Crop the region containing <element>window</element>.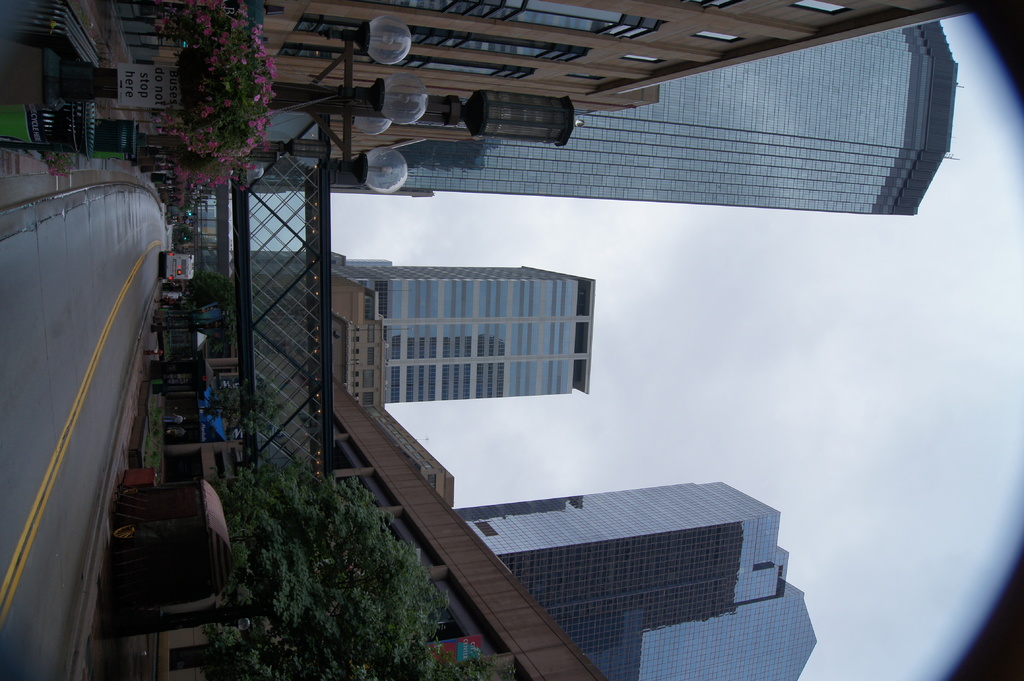
Crop region: bbox(374, 408, 434, 470).
